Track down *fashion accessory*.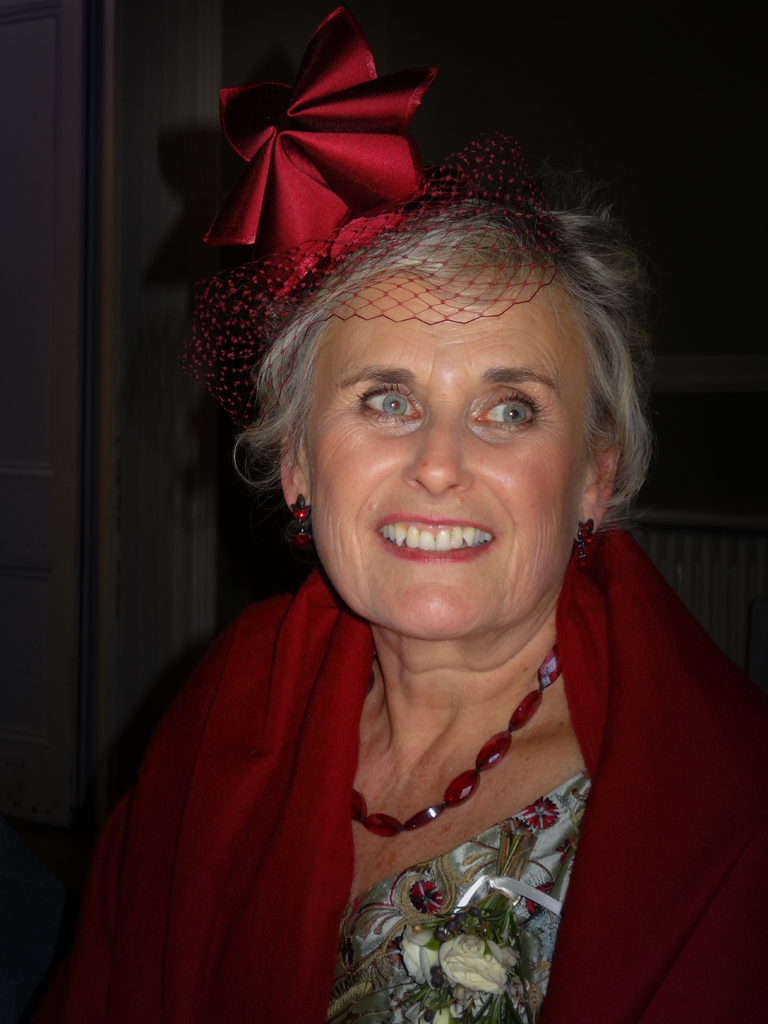
Tracked to 280/496/312/554.
